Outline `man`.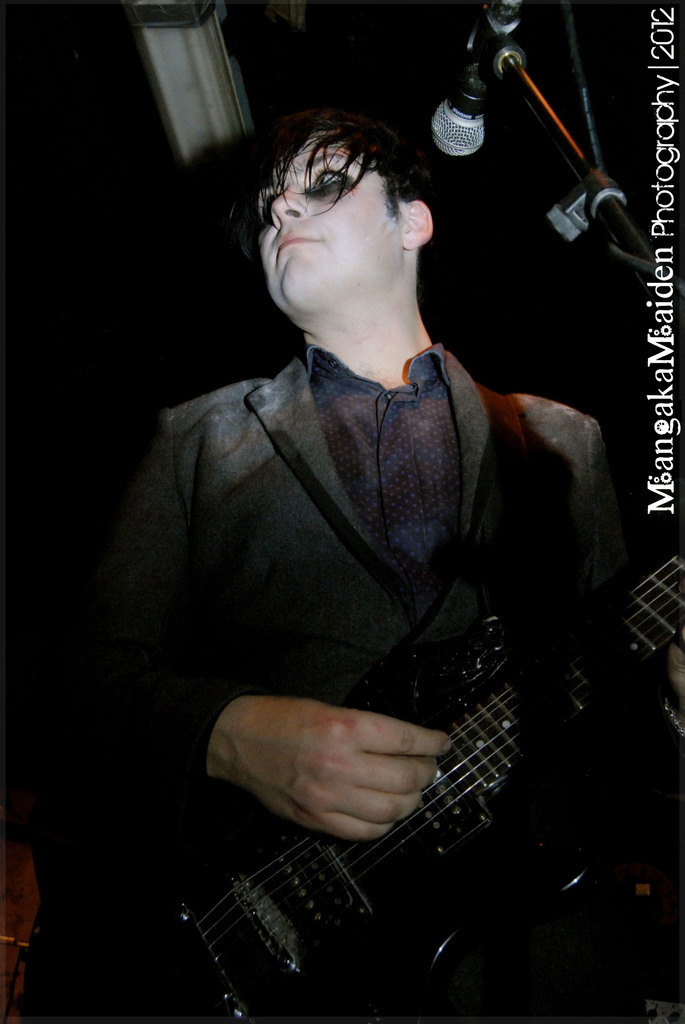
Outline: left=125, top=36, right=652, bottom=1023.
